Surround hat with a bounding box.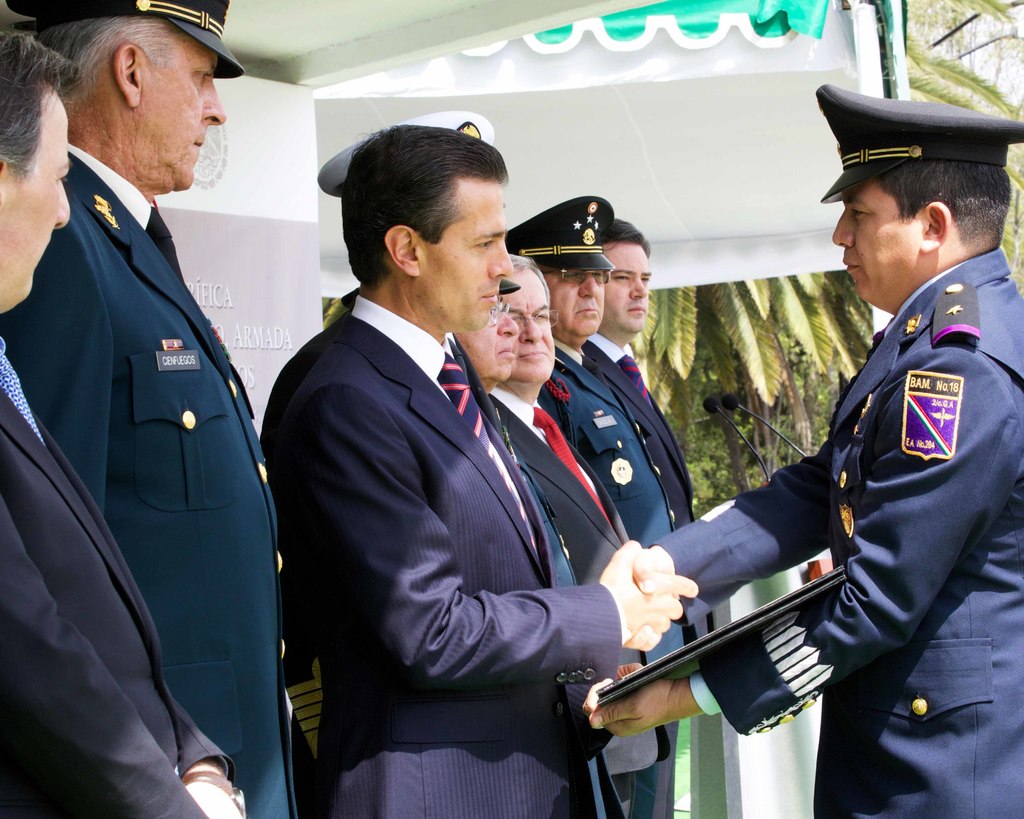
(312,111,490,201).
